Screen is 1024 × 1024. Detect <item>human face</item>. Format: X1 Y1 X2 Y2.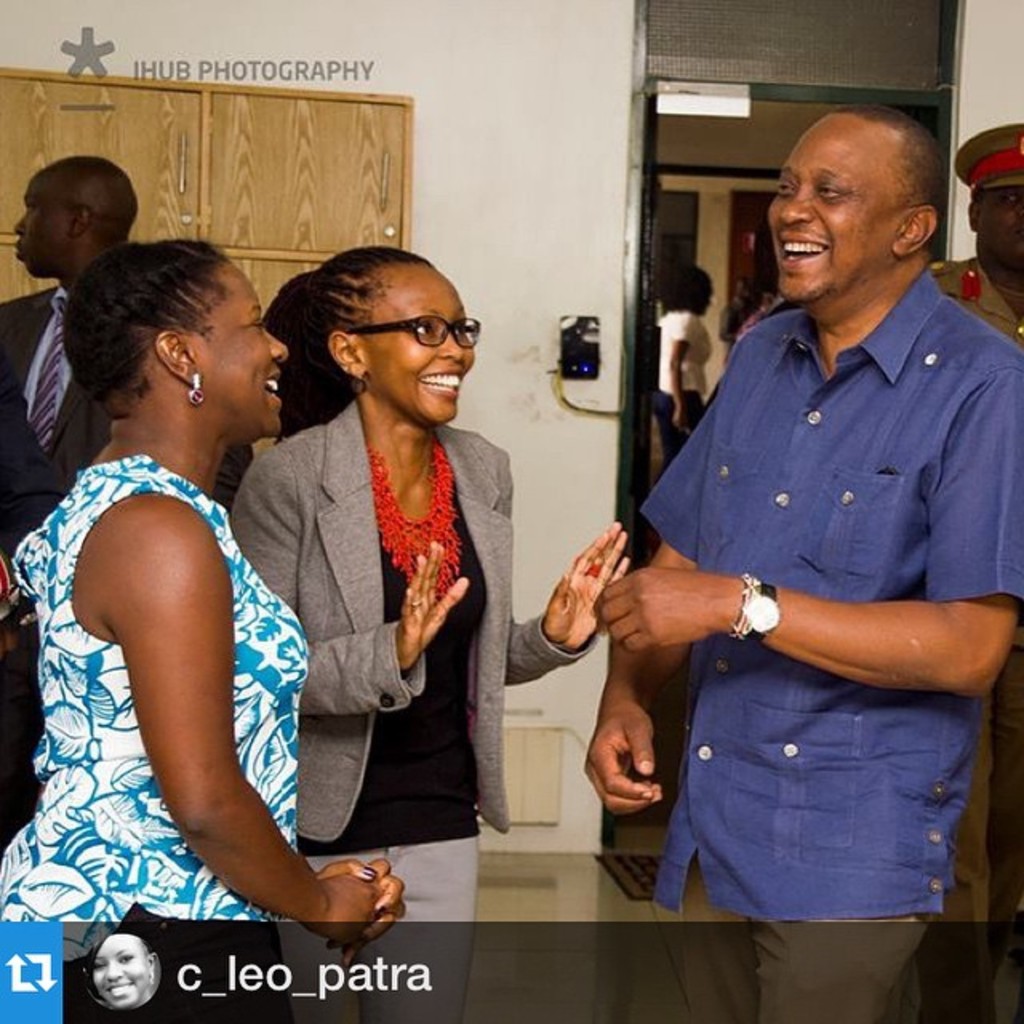
363 259 477 430.
